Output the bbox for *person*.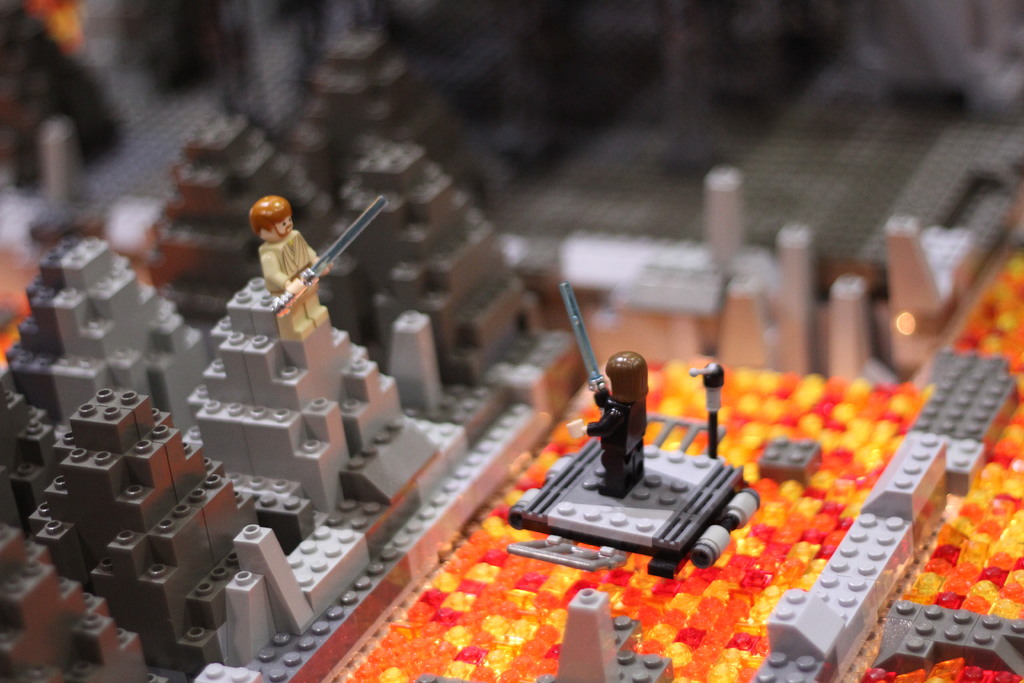
[left=564, top=352, right=648, bottom=498].
